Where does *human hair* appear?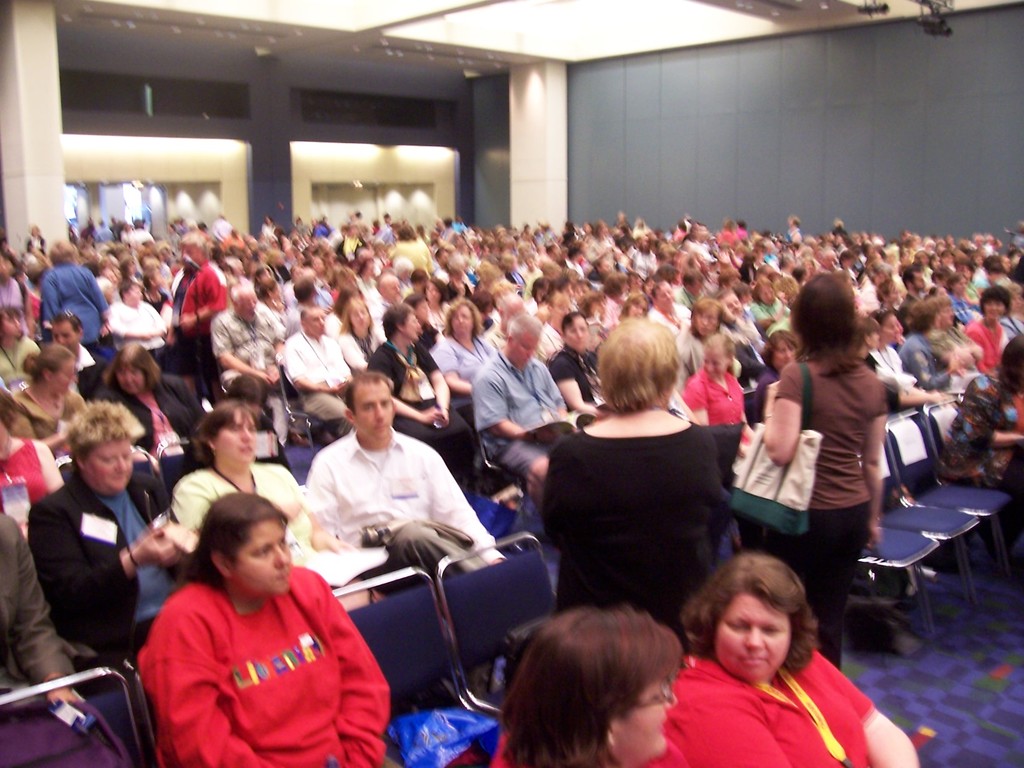
Appears at (791, 271, 868, 379).
